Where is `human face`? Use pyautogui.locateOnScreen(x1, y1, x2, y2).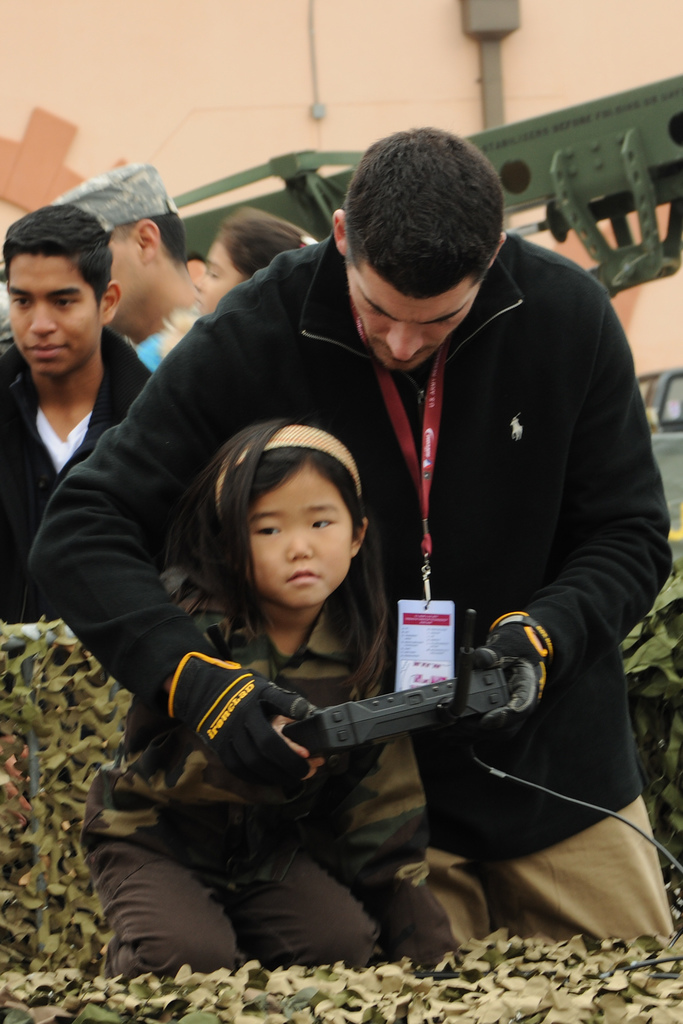
pyautogui.locateOnScreen(192, 234, 244, 318).
